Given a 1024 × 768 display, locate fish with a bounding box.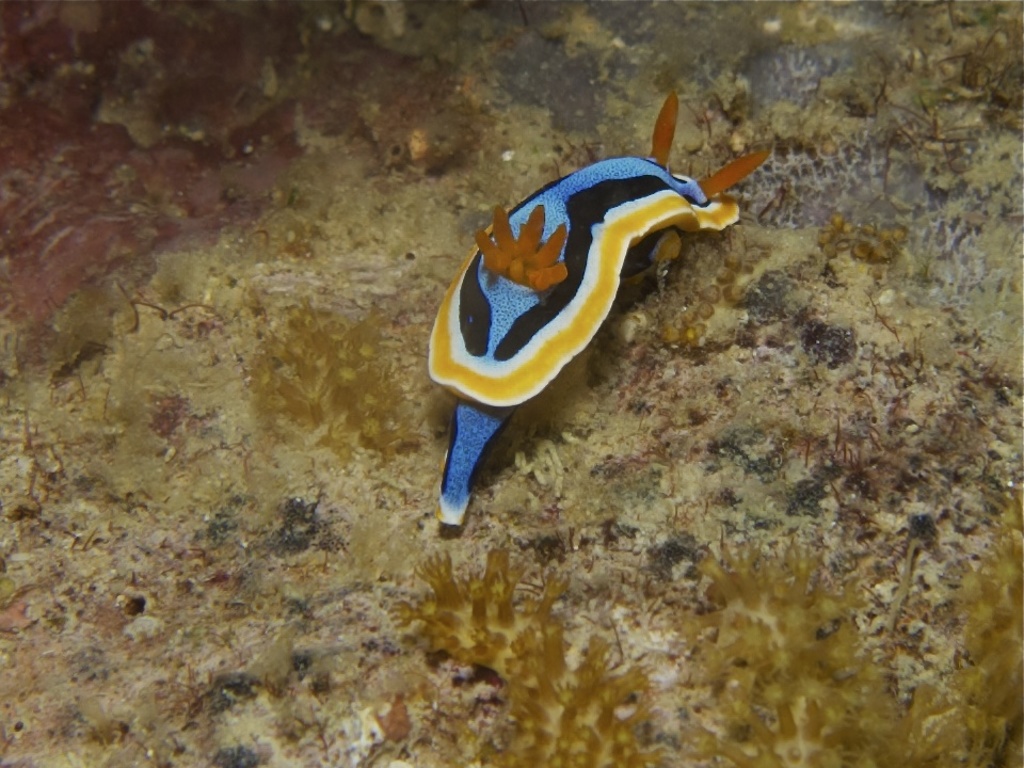
Located: 439, 98, 769, 502.
